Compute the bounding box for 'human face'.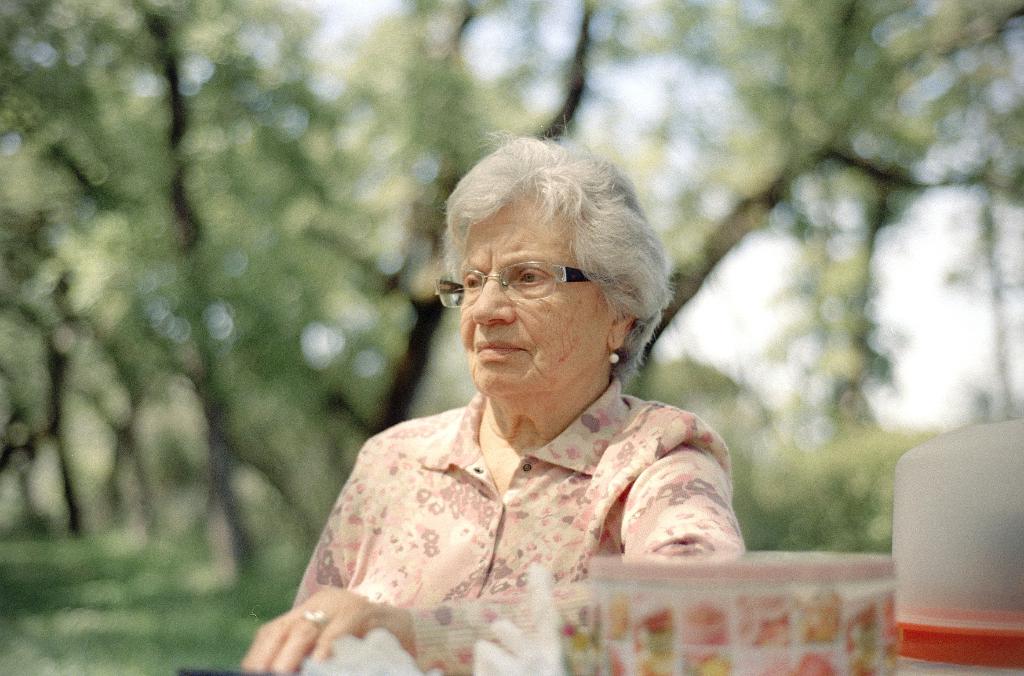
left=460, top=191, right=622, bottom=395.
